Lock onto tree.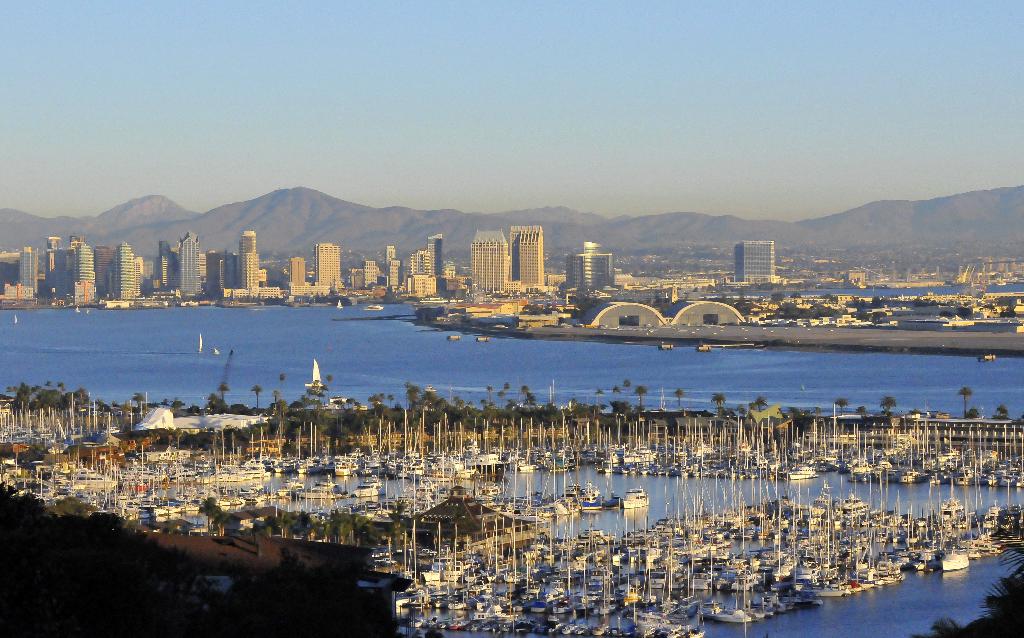
Locked: left=521, top=383, right=529, bottom=408.
